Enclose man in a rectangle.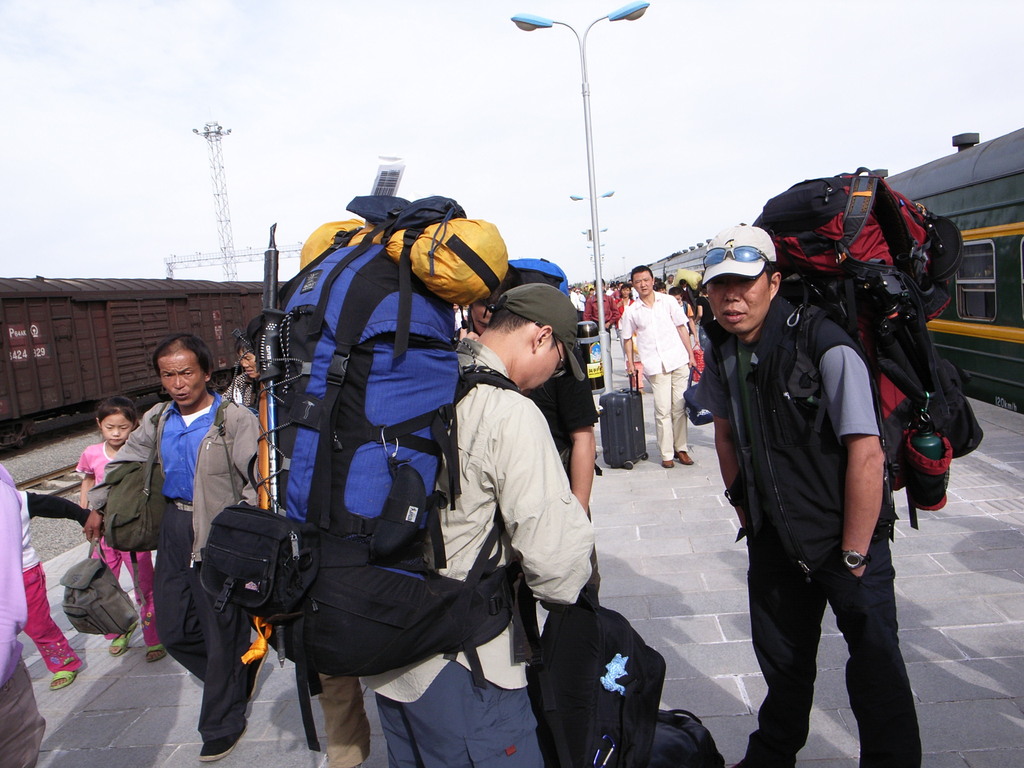
(x1=364, y1=280, x2=591, y2=767).
